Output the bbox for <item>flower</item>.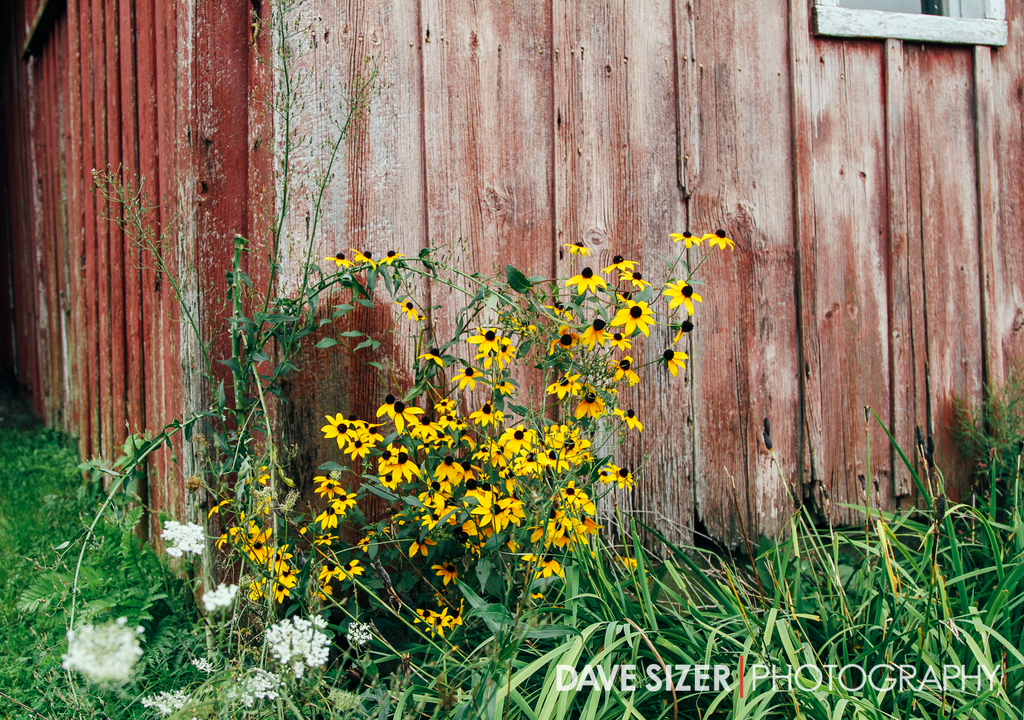
<region>417, 349, 446, 369</region>.
